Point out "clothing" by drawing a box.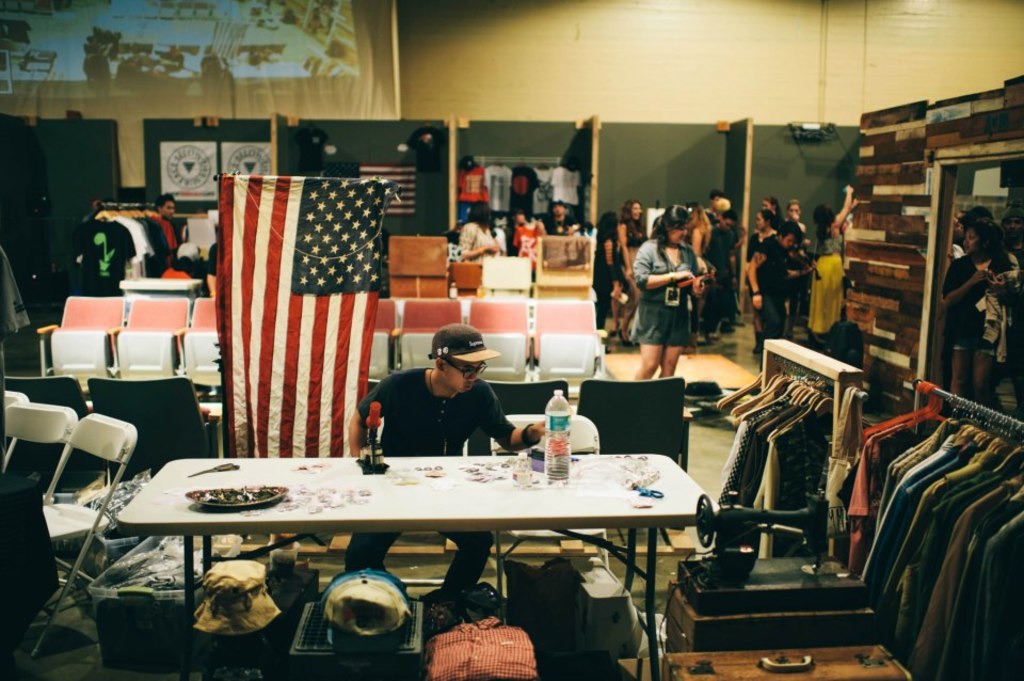
box(150, 213, 179, 282).
